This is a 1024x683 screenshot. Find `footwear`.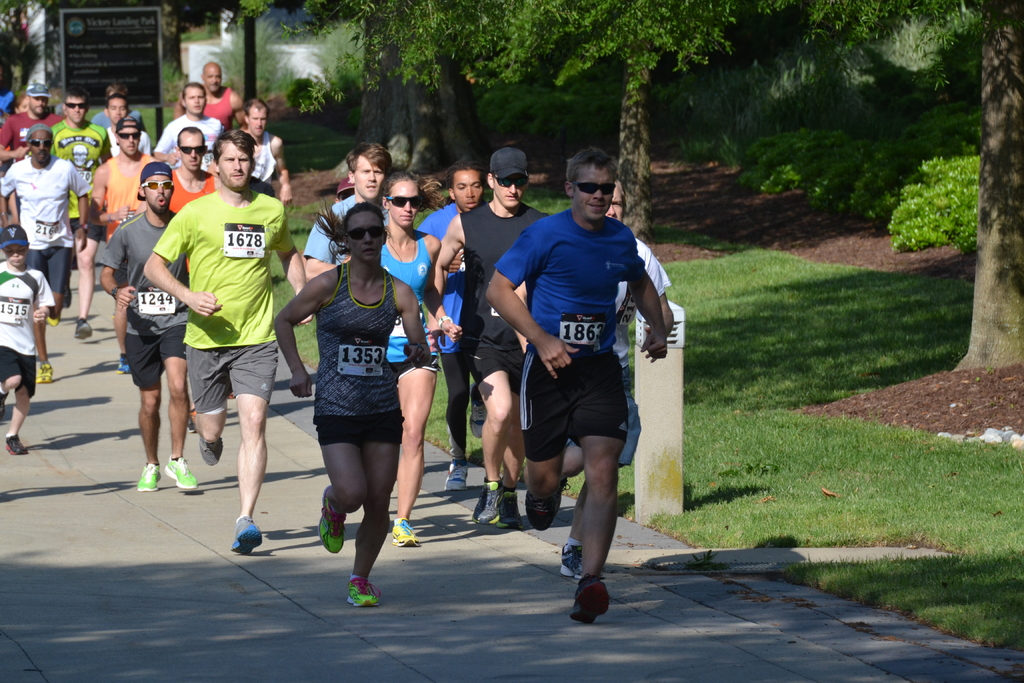
Bounding box: select_region(196, 437, 226, 466).
